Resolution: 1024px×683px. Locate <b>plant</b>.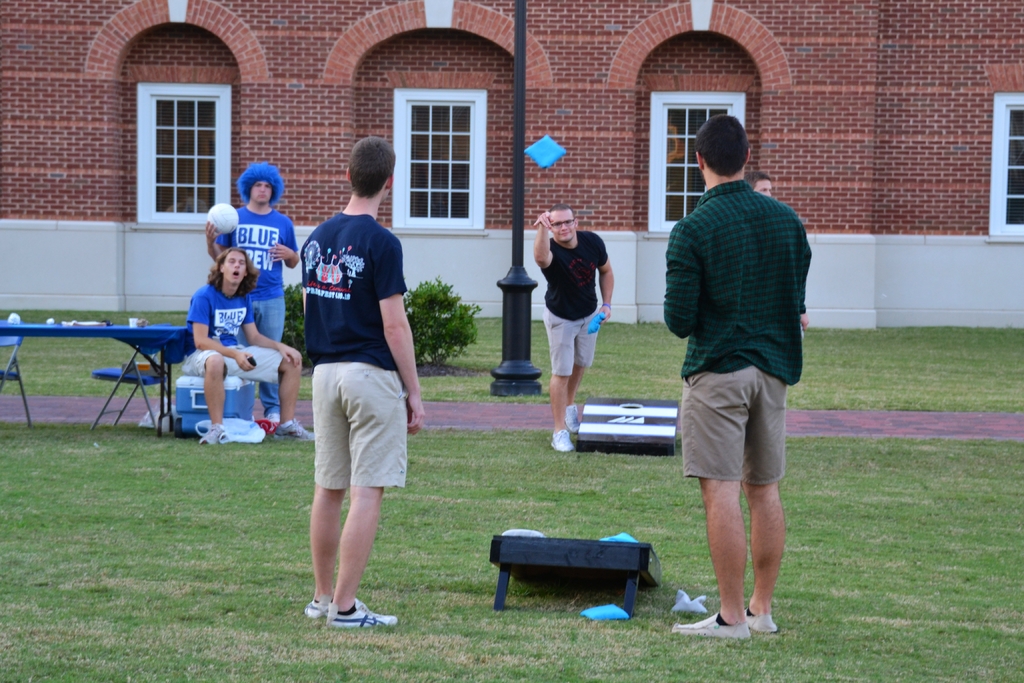
select_region(277, 282, 482, 374).
